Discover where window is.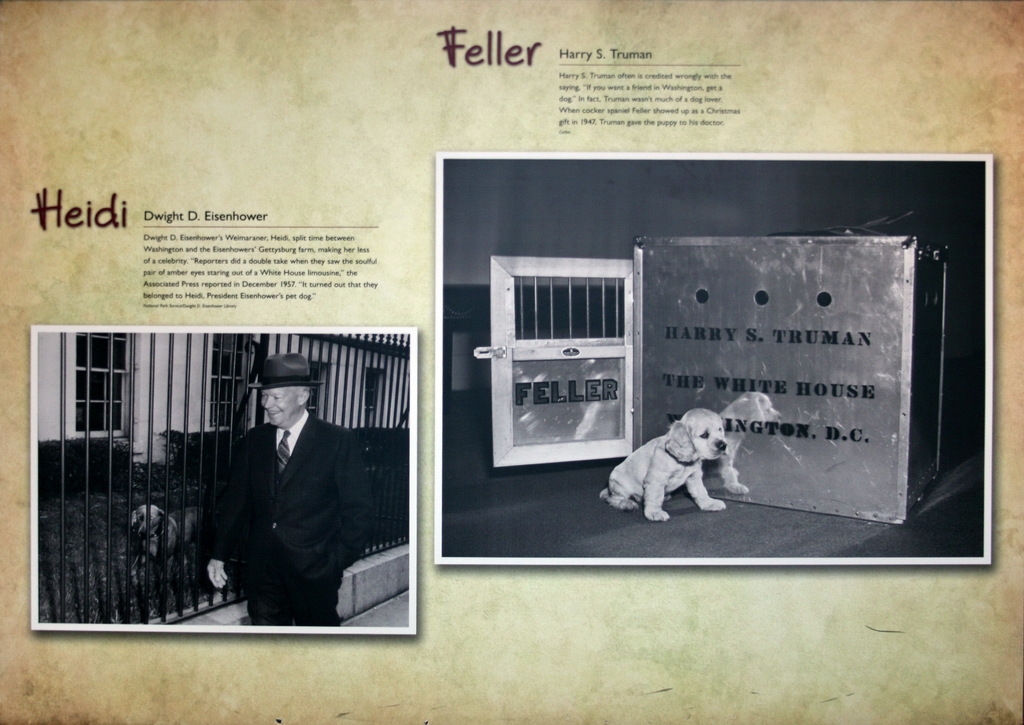
Discovered at locate(353, 367, 381, 430).
